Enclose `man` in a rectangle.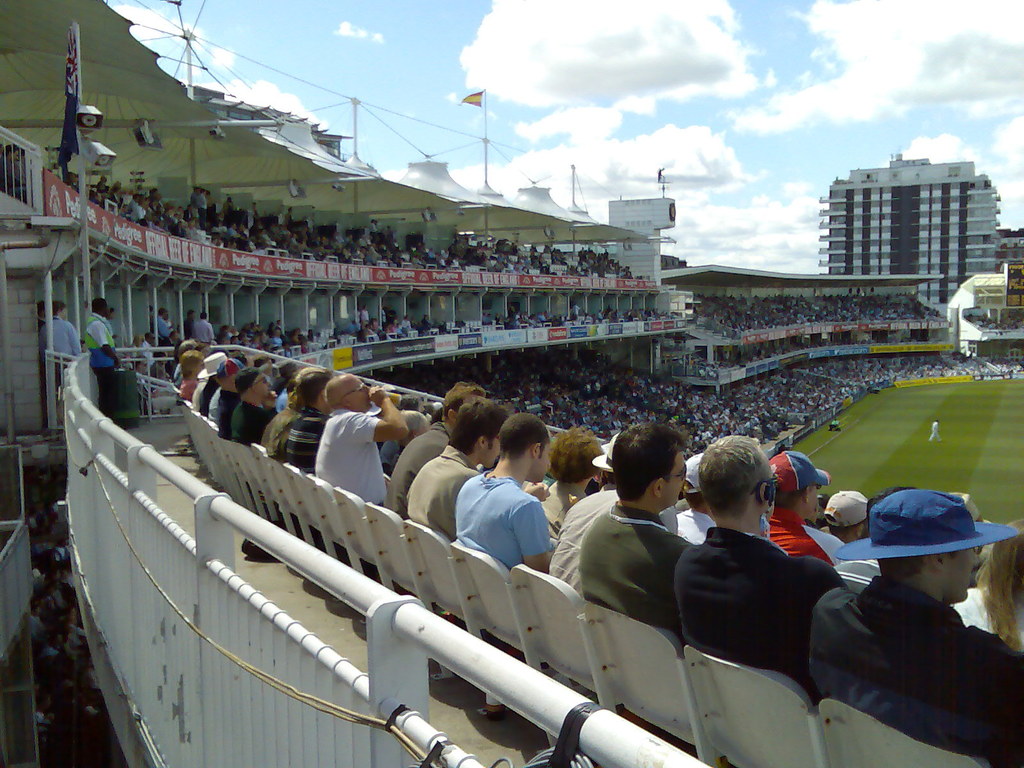
<bbox>231, 367, 276, 563</bbox>.
